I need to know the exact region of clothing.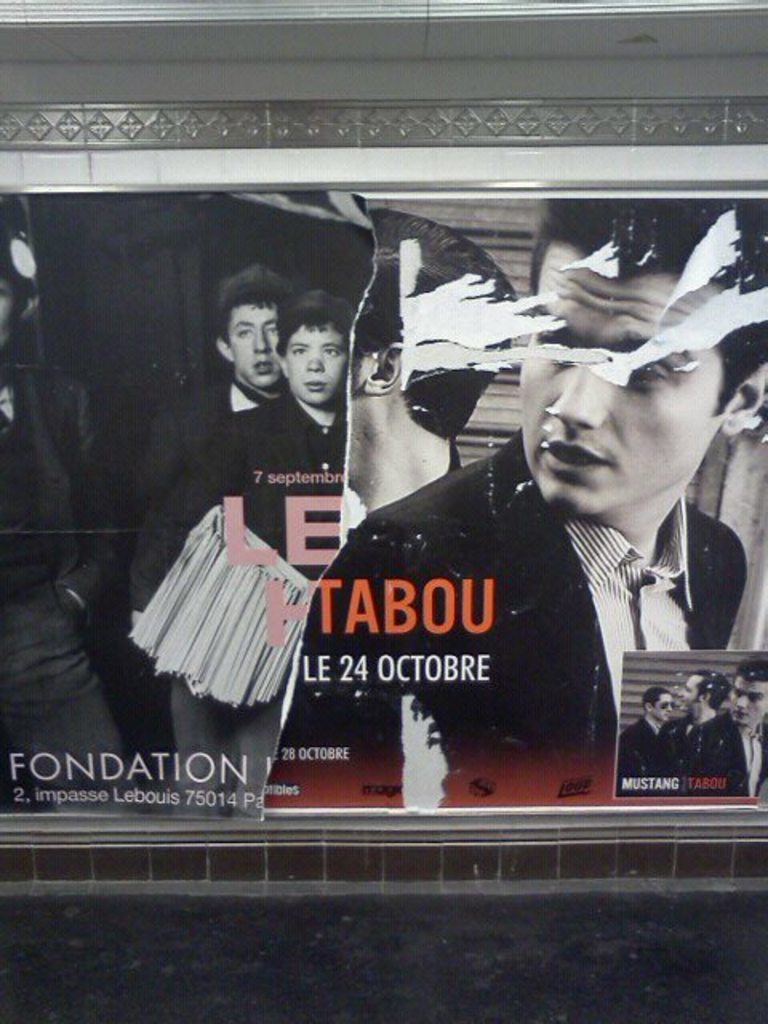
Region: select_region(0, 368, 126, 808).
